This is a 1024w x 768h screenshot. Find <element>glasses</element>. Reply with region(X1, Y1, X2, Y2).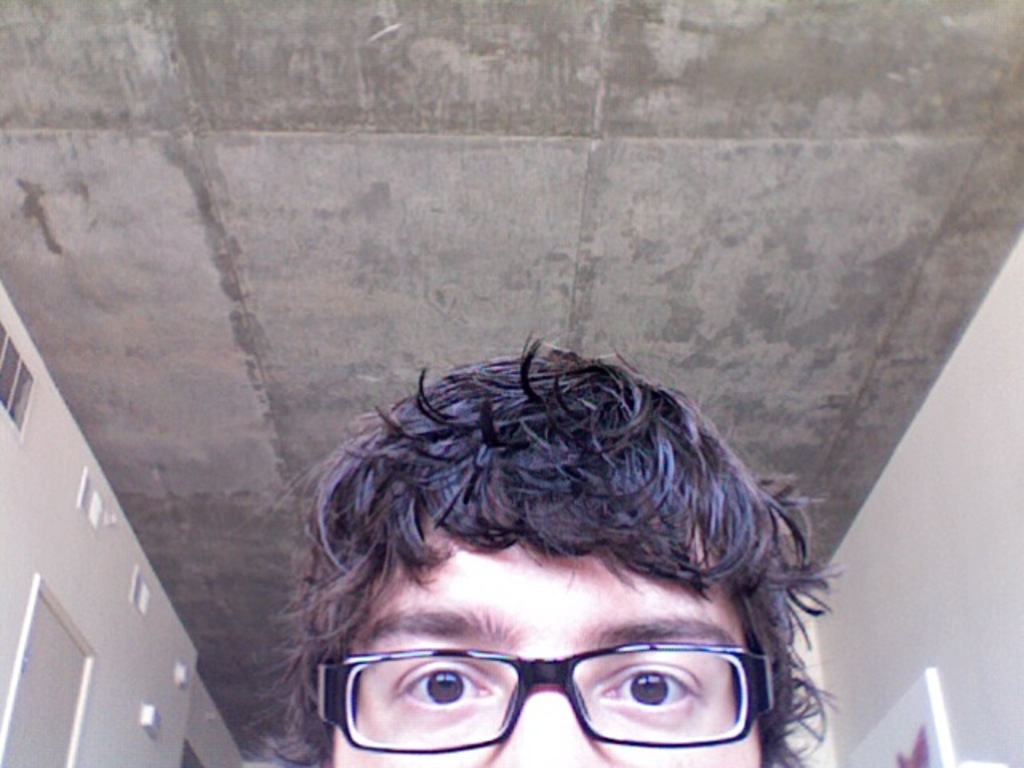
region(309, 611, 781, 734).
